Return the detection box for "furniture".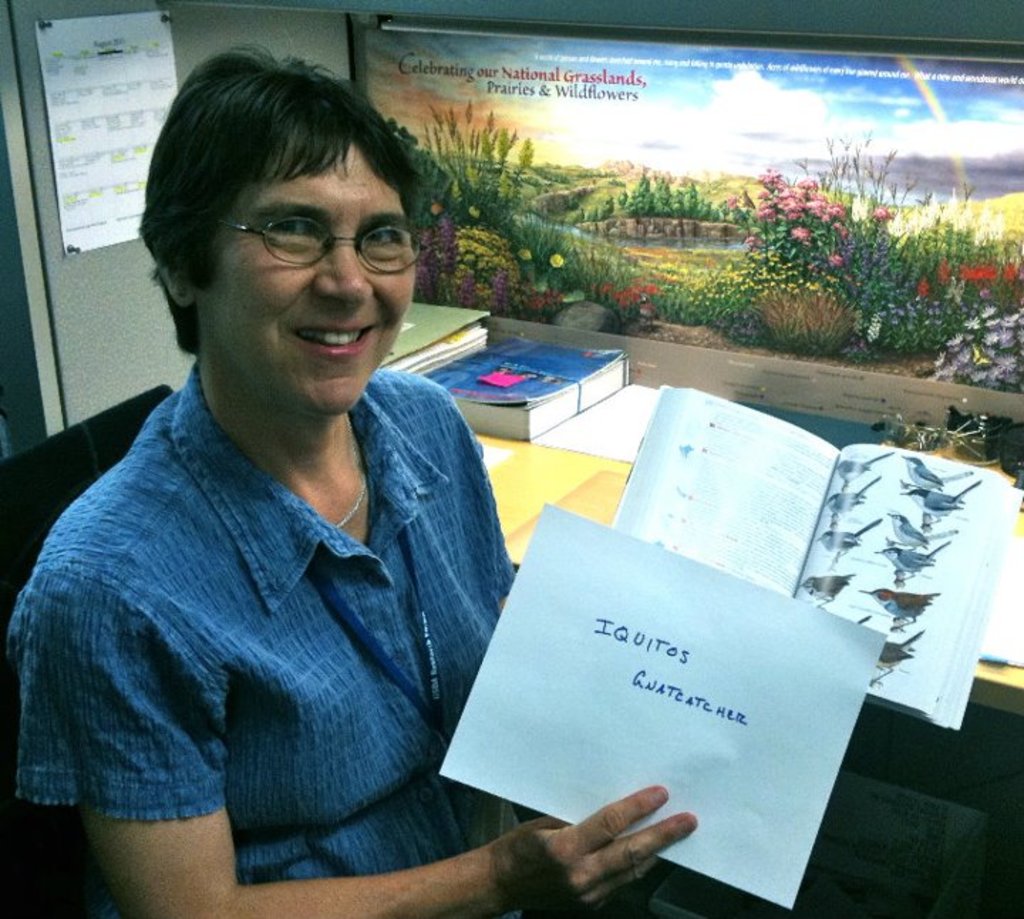
region(475, 432, 1023, 716).
